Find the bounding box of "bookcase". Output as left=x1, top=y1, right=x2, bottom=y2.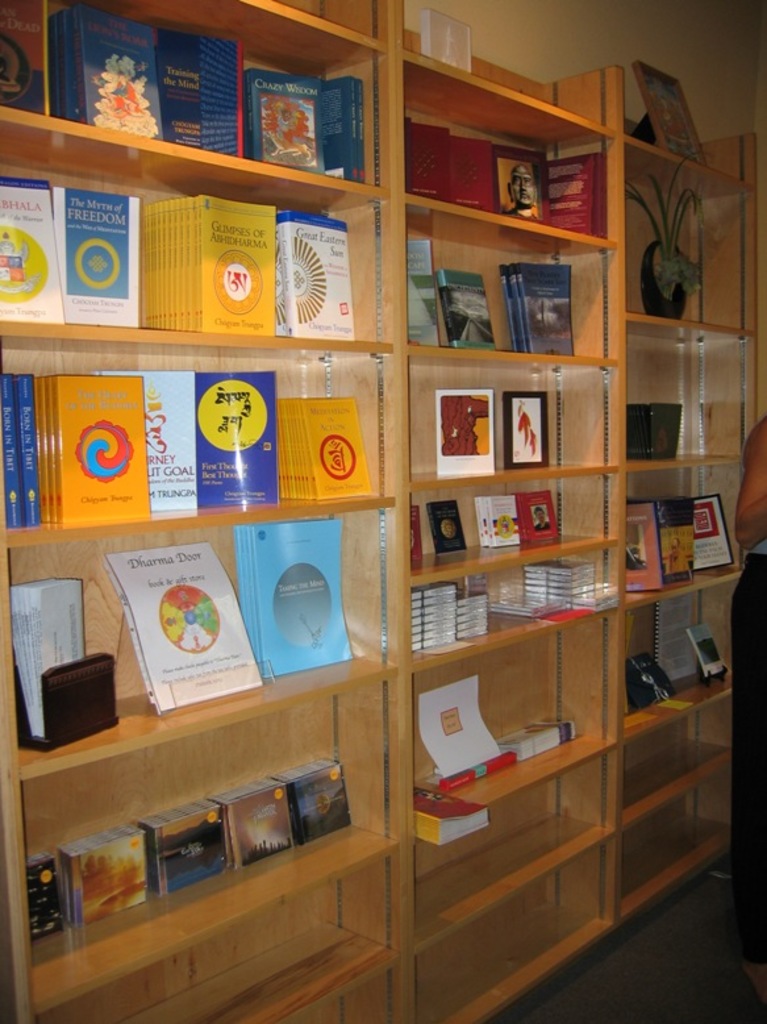
left=0, top=0, right=766, bottom=1023.
